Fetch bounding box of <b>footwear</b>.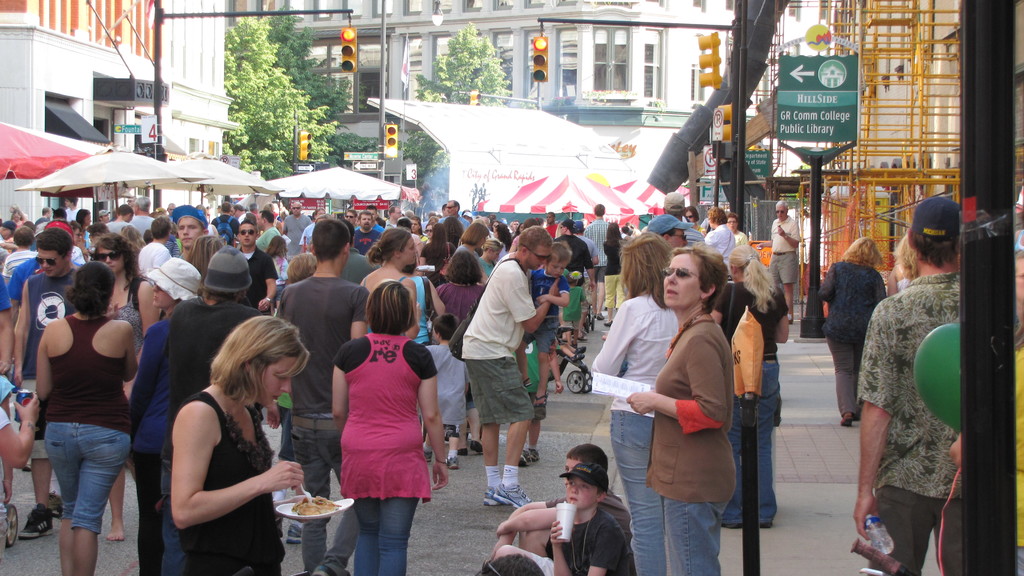
Bbox: 456/450/465/458.
